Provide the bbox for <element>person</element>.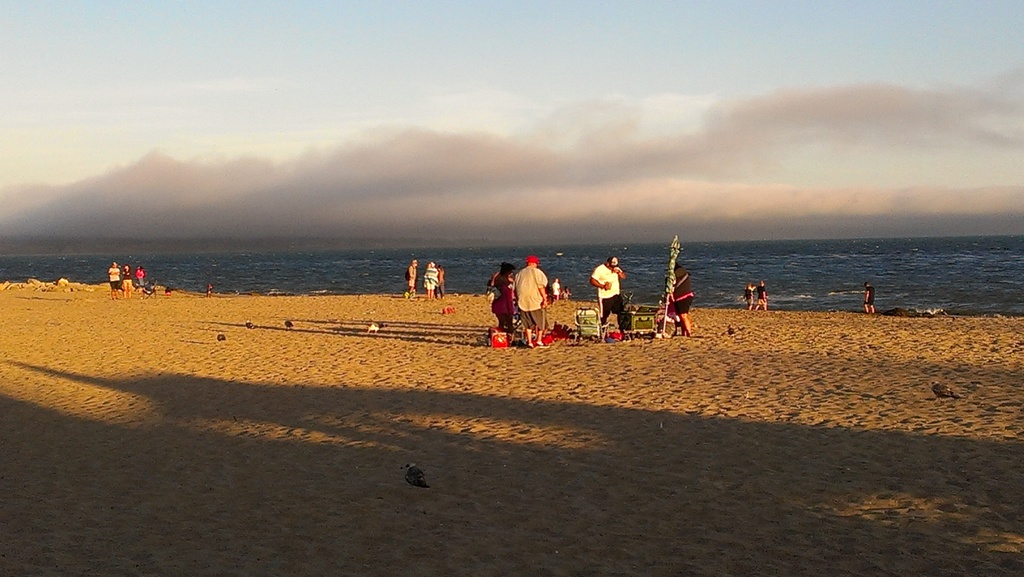
[108, 264, 122, 299].
